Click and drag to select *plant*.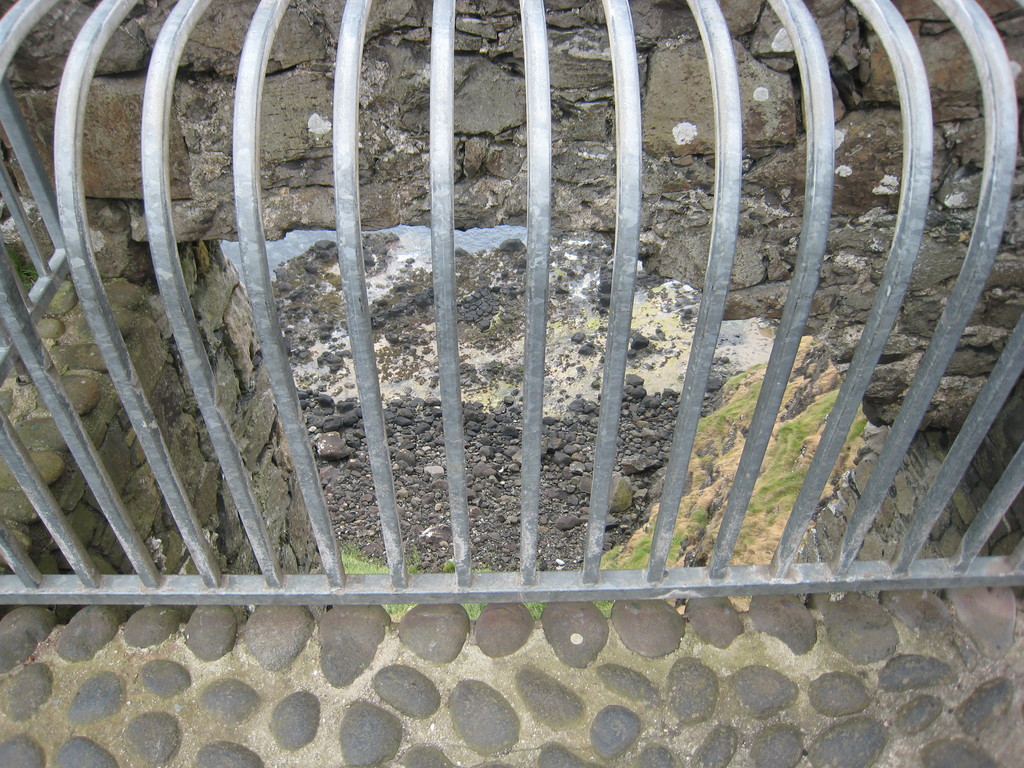
Selection: 326,374,876,557.
